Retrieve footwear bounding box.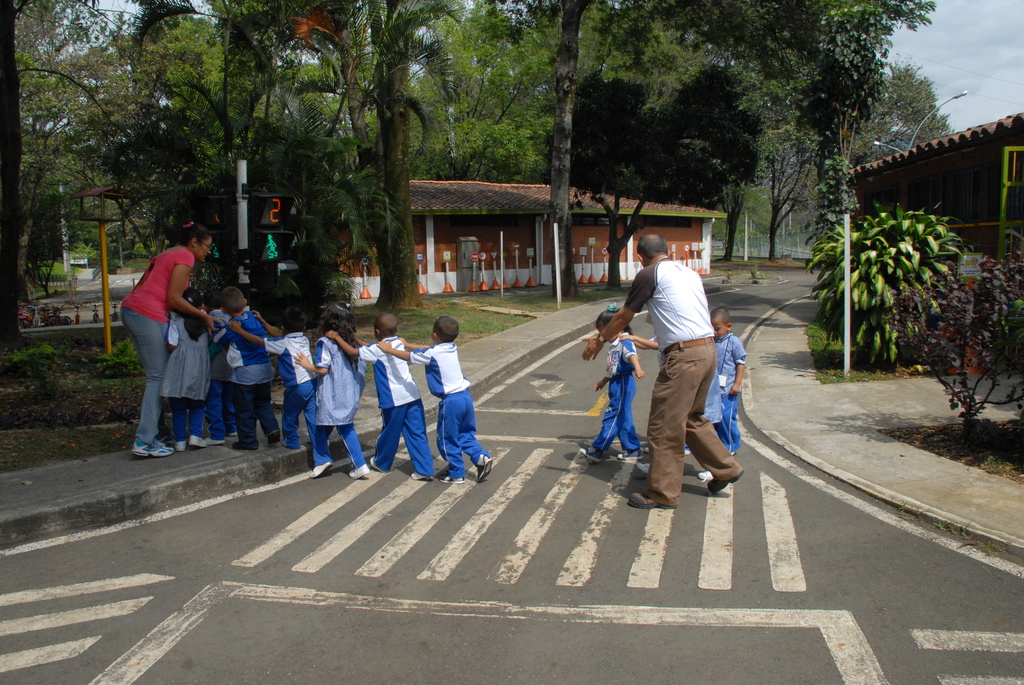
Bounding box: left=710, top=471, right=738, bottom=496.
